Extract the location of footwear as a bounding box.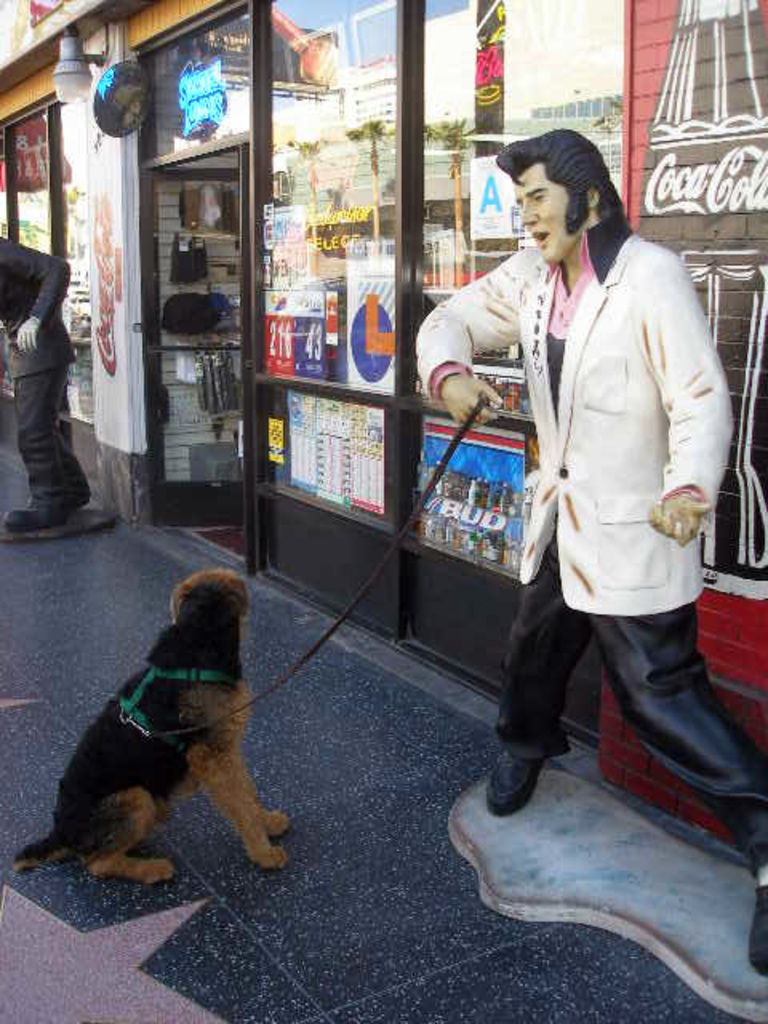
[x1=742, y1=858, x2=766, y2=987].
